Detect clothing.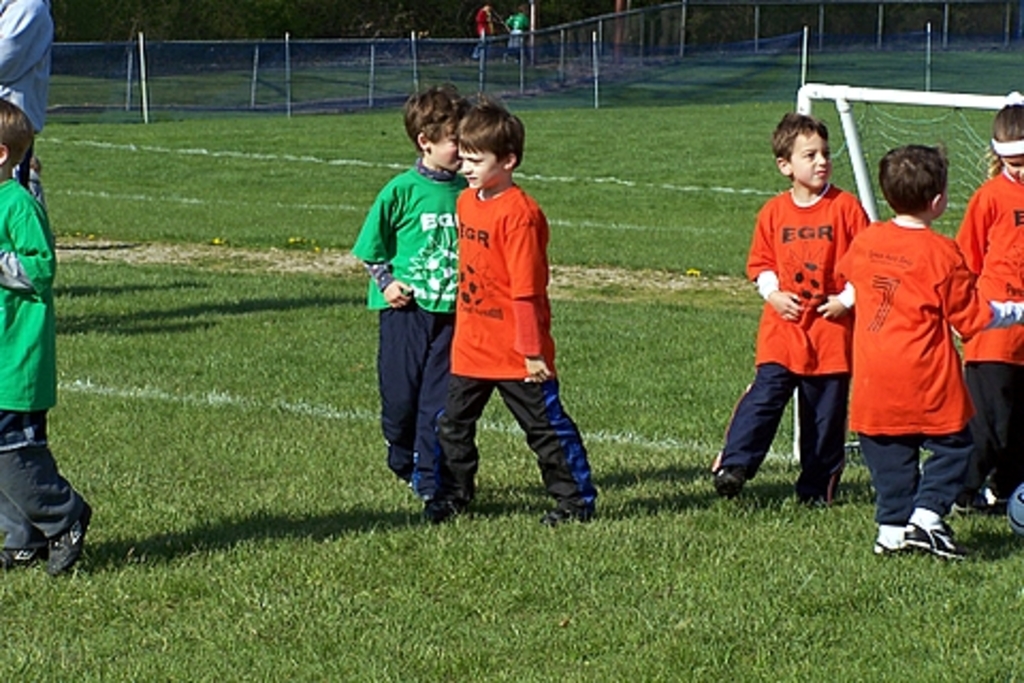
Detected at region(352, 158, 469, 478).
